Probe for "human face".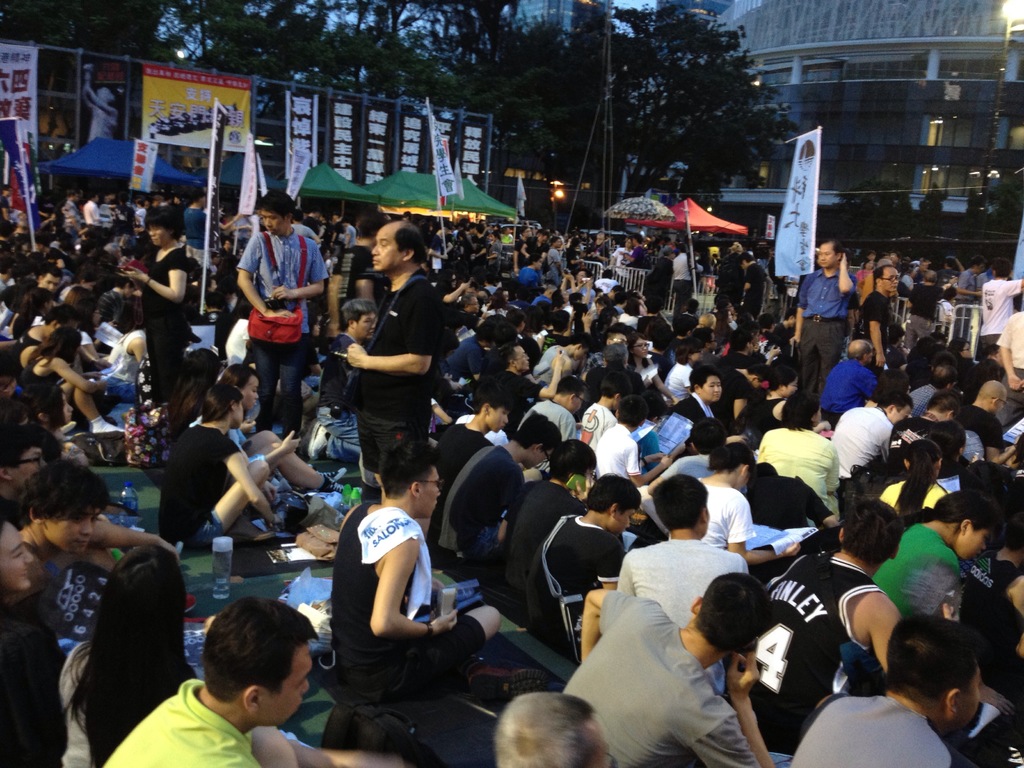
Probe result: Rect(265, 216, 280, 234).
